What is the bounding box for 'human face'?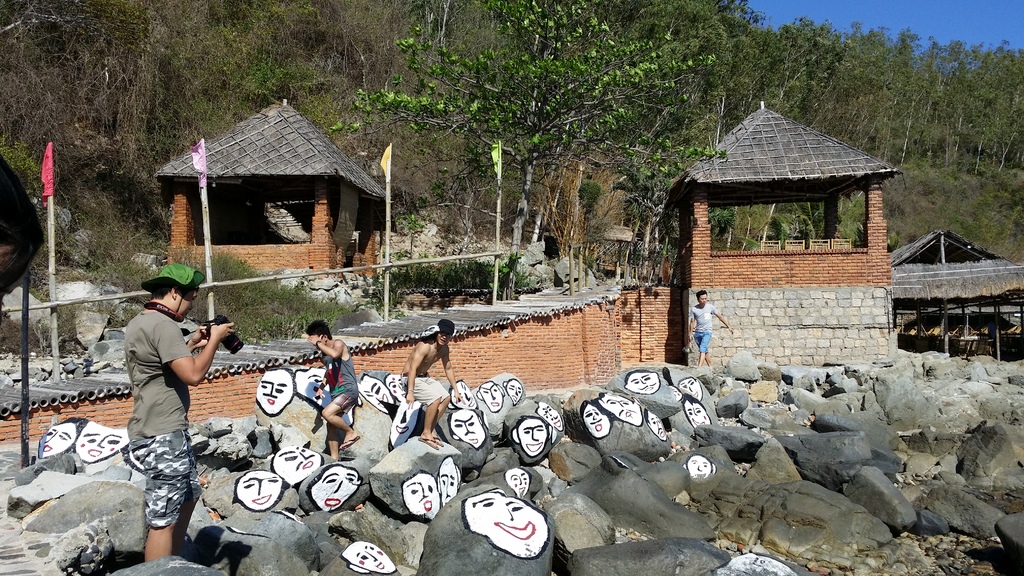
region(677, 378, 702, 398).
